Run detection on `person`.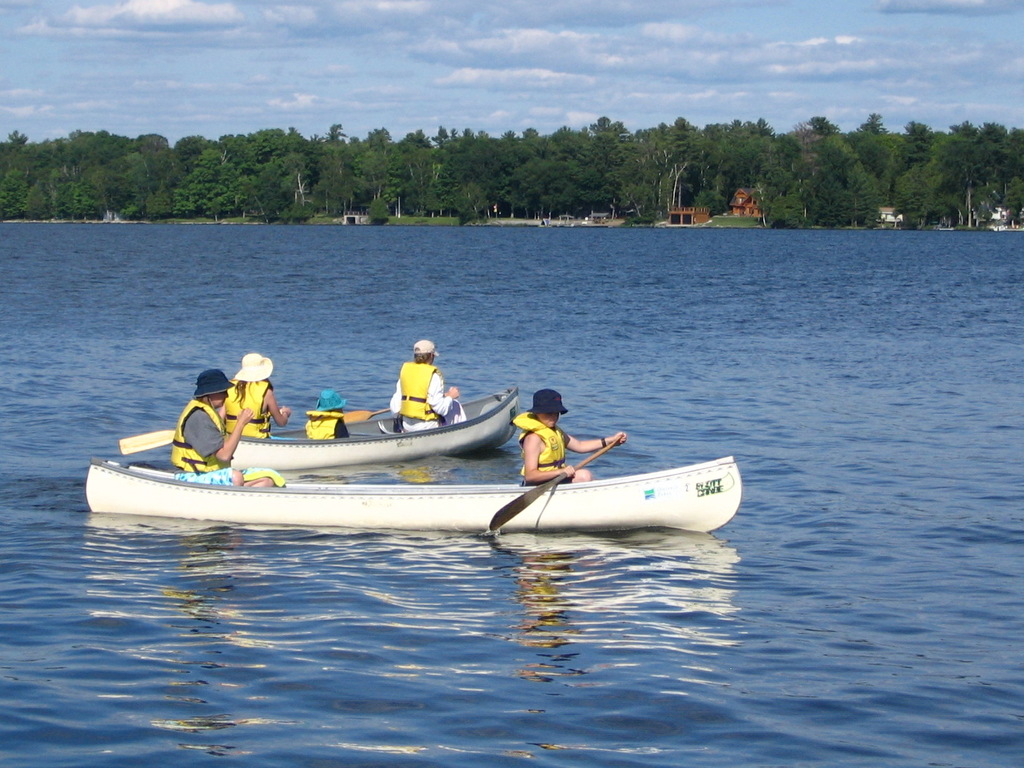
Result: left=170, top=365, right=284, bottom=487.
